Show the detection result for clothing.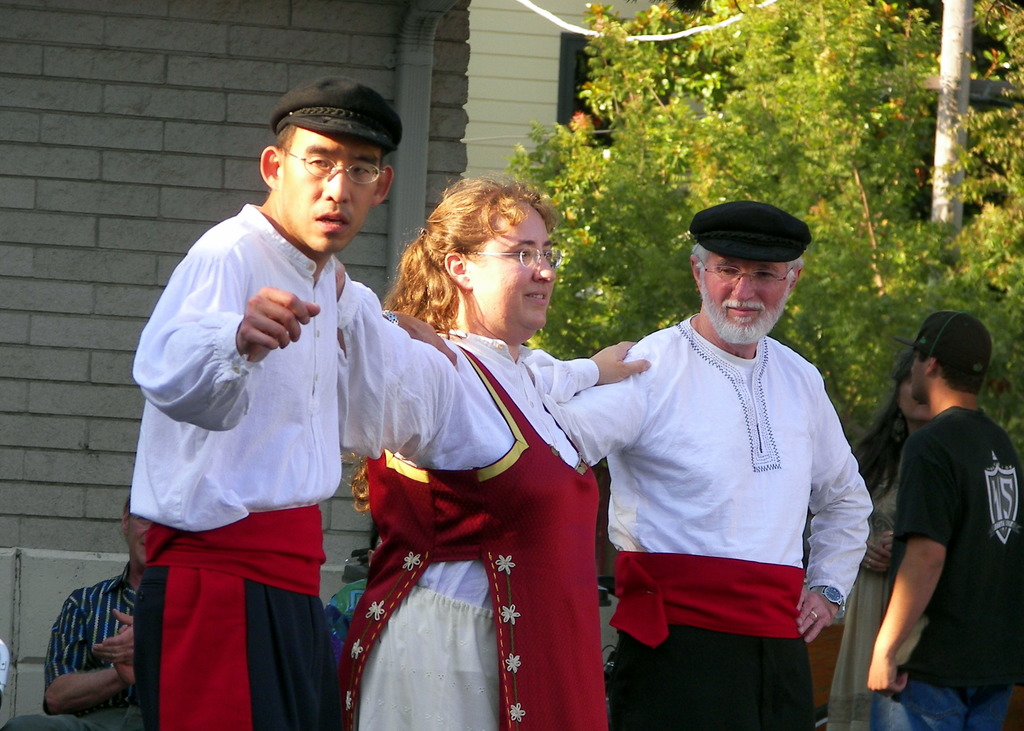
detection(9, 564, 141, 730).
